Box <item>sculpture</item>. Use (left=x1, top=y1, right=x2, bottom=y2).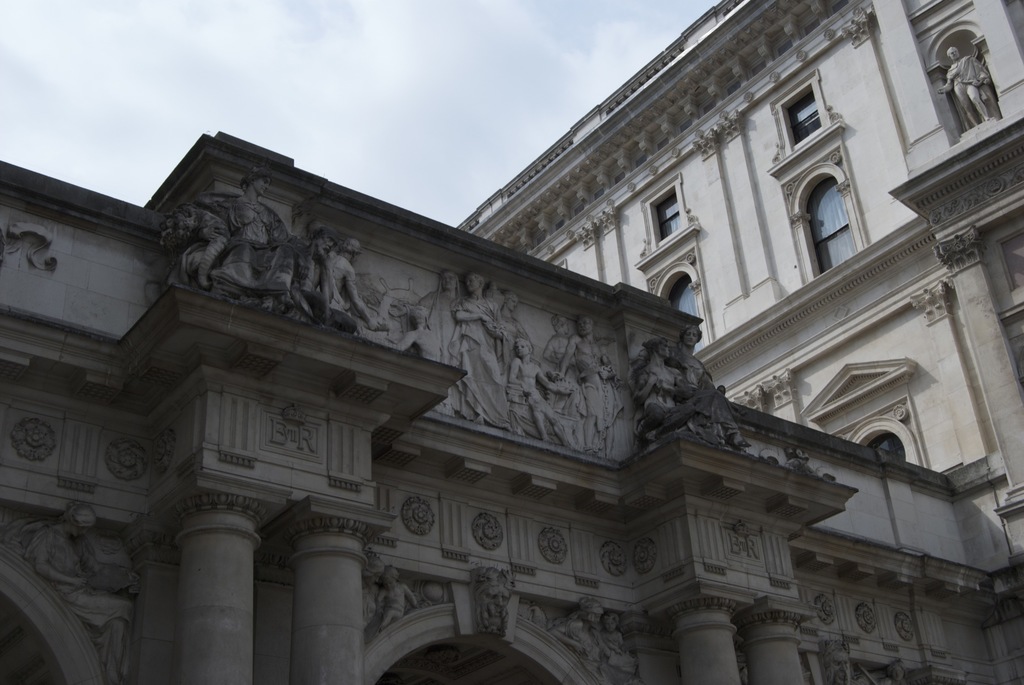
(left=931, top=47, right=1006, bottom=132).
